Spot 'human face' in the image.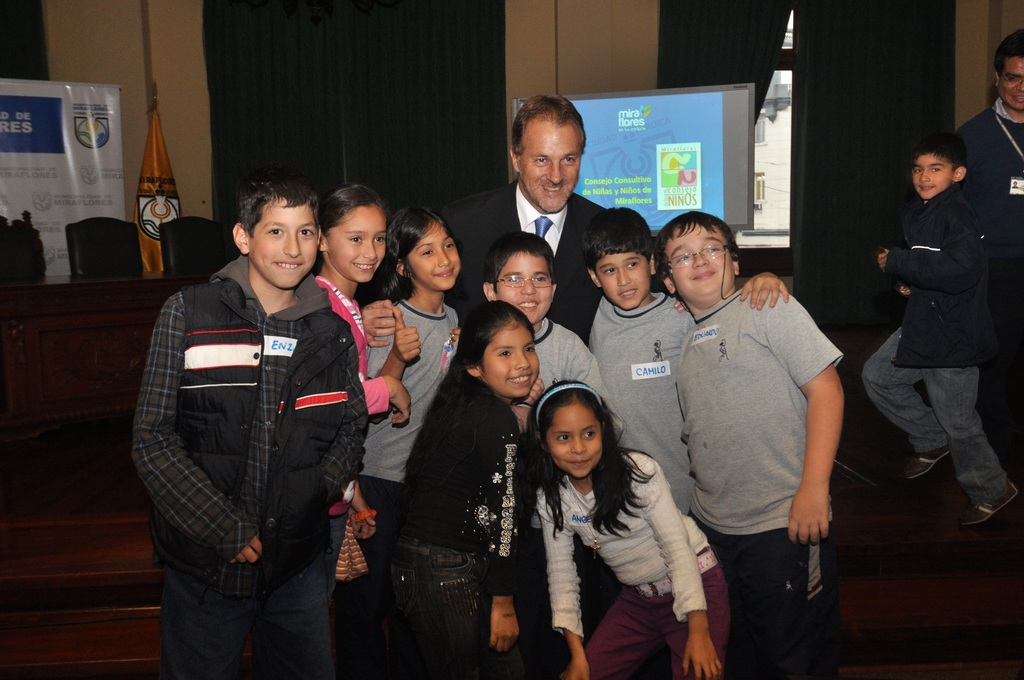
'human face' found at l=548, t=408, r=604, b=478.
